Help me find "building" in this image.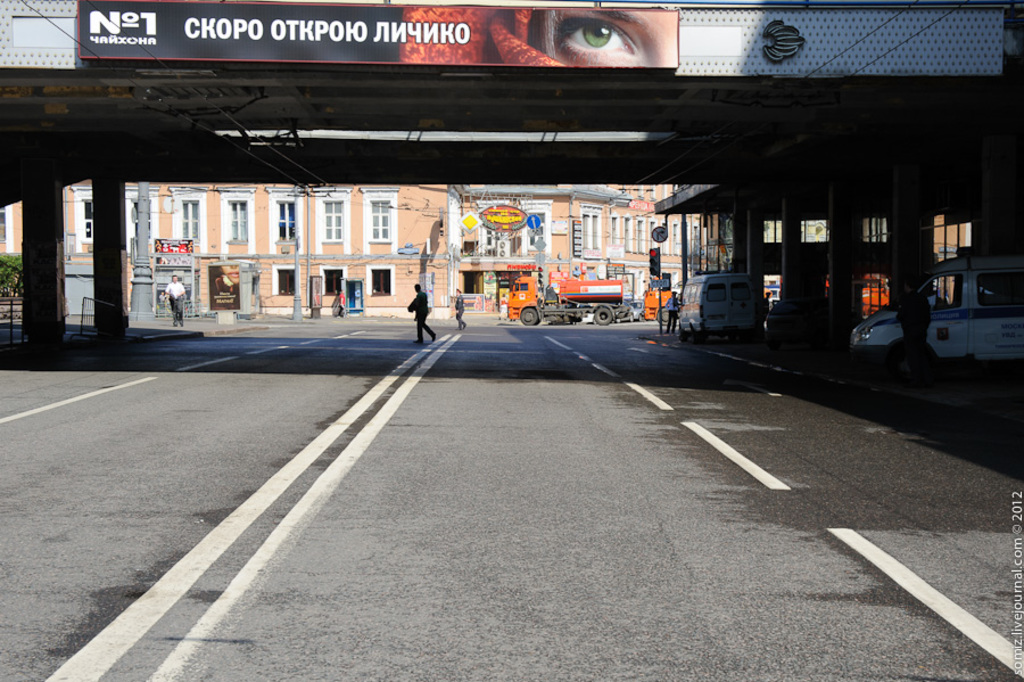
Found it: locate(0, 187, 461, 315).
